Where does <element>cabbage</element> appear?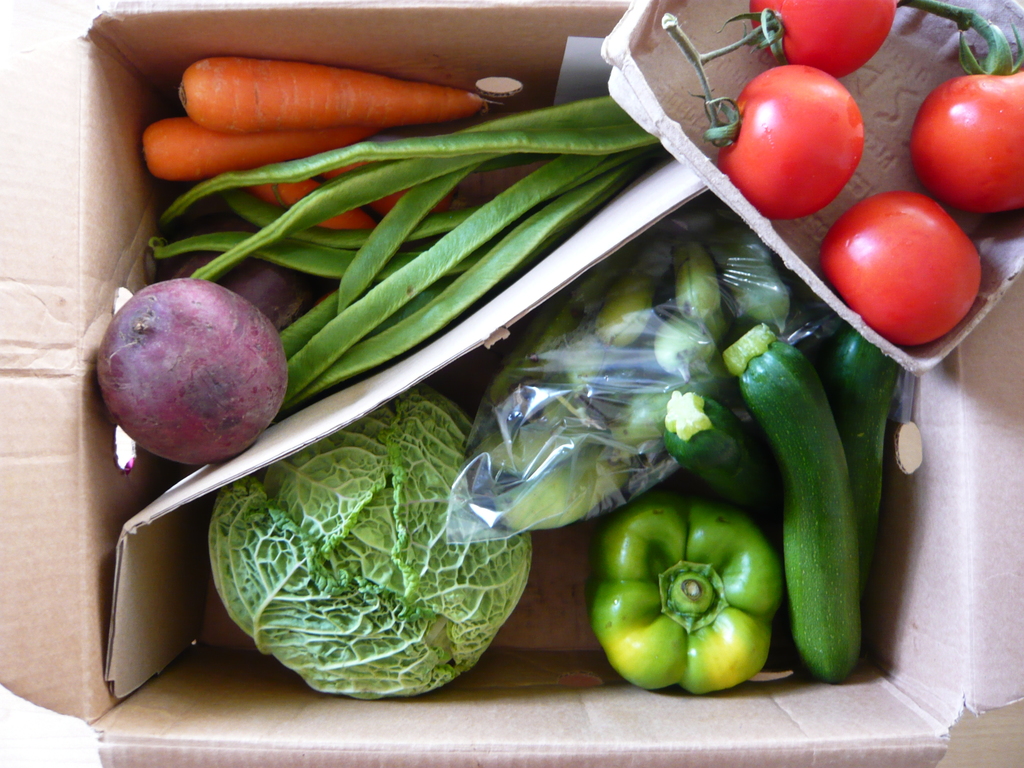
Appears at pyautogui.locateOnScreen(207, 384, 534, 696).
